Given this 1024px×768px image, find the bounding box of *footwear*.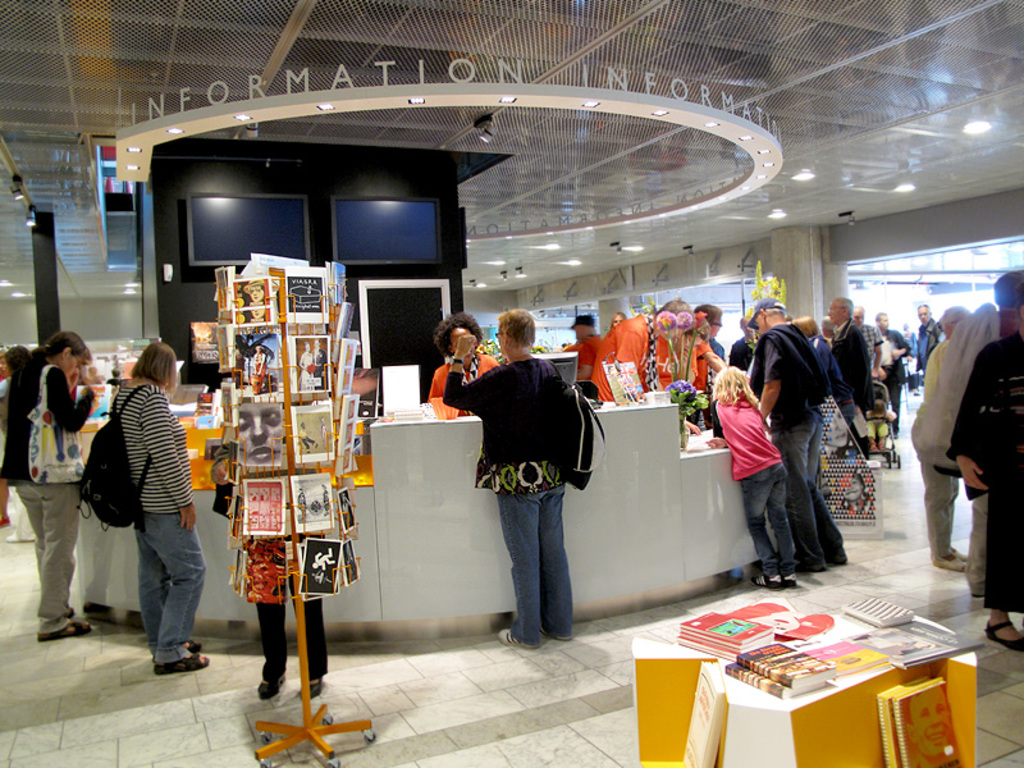
locate(46, 616, 88, 643).
